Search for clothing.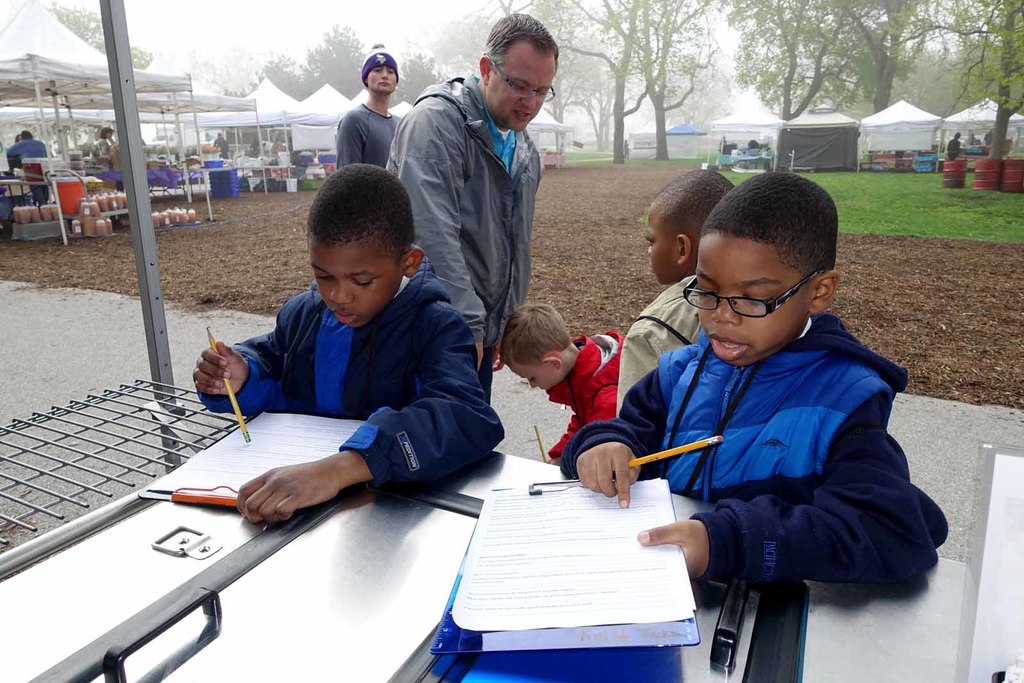
Found at 388 74 540 408.
